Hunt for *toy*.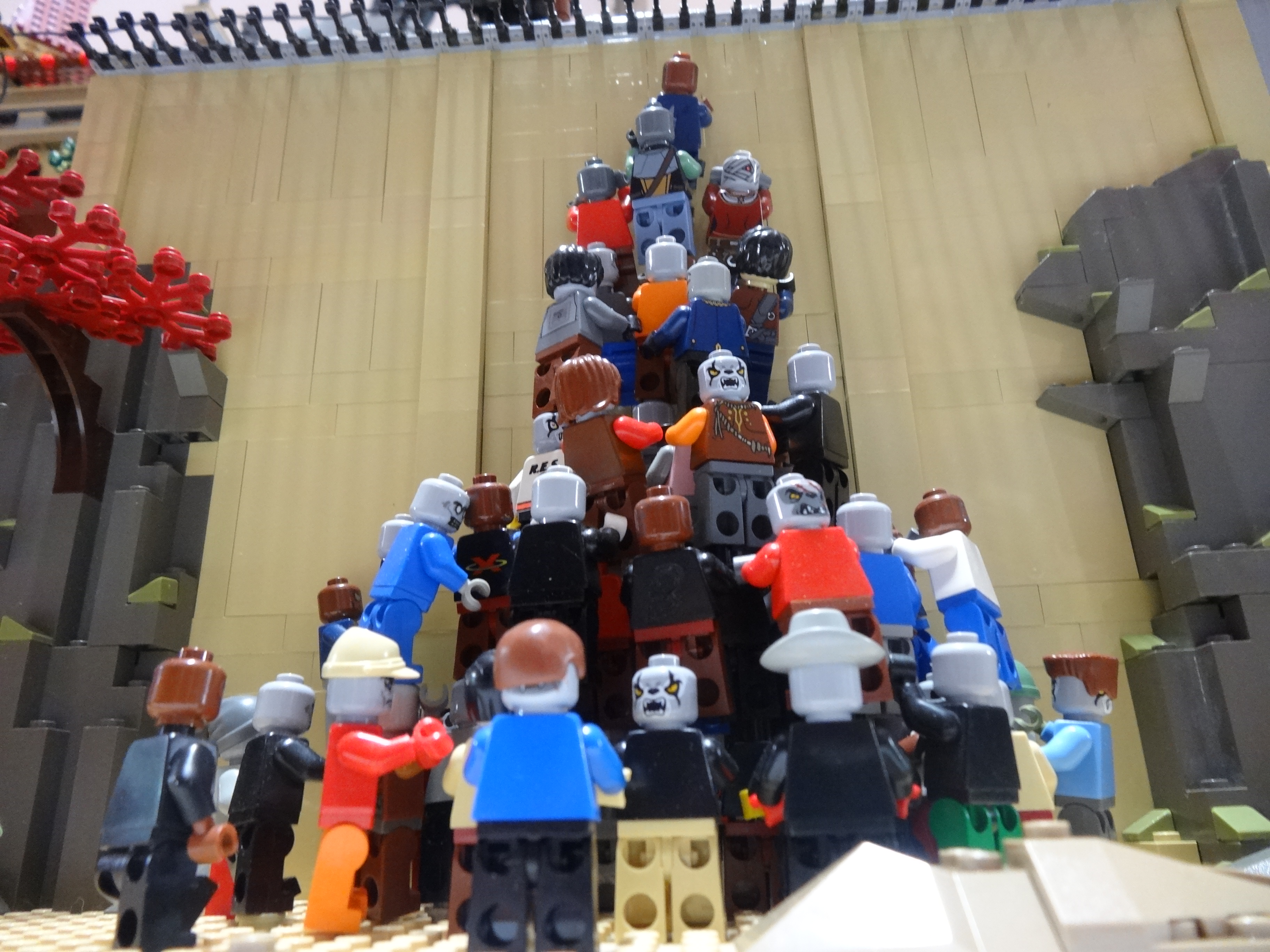
Hunted down at [x1=78, y1=233, x2=118, y2=320].
